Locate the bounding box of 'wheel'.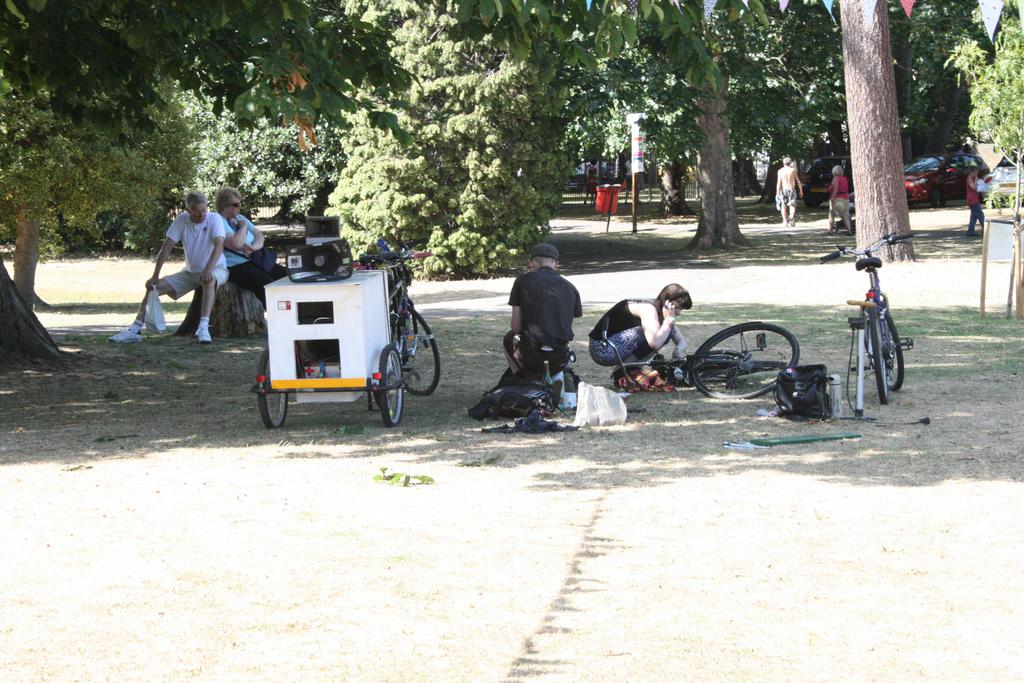
Bounding box: select_region(651, 352, 728, 378).
